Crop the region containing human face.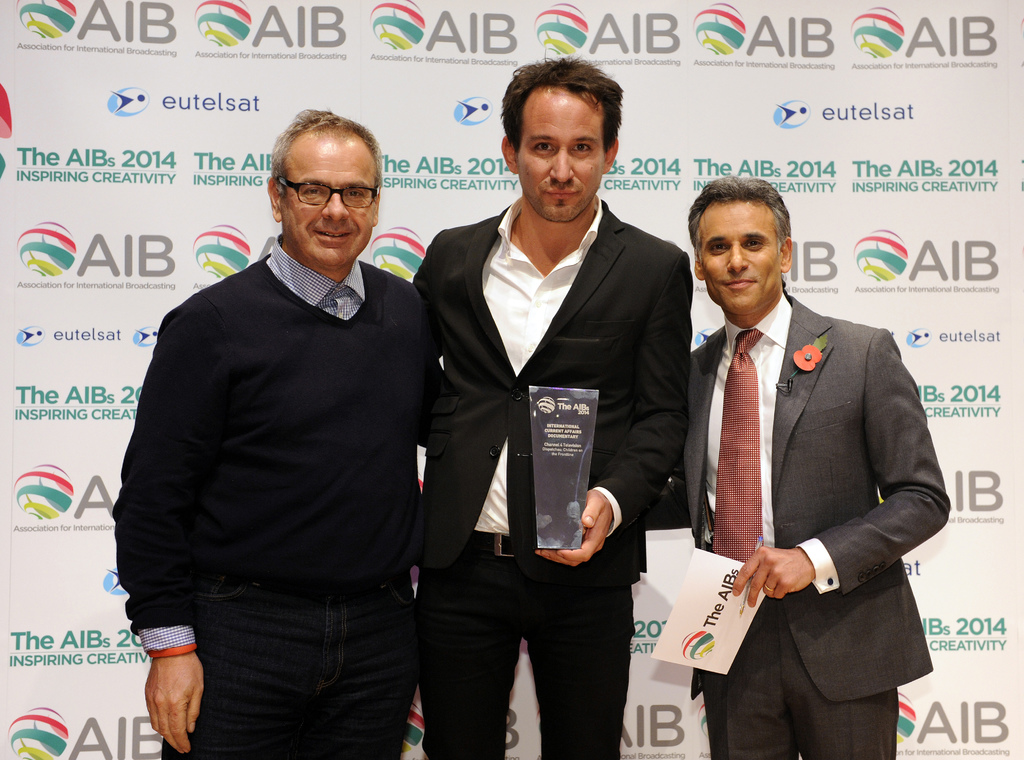
Crop region: {"x1": 518, "y1": 88, "x2": 605, "y2": 221}.
